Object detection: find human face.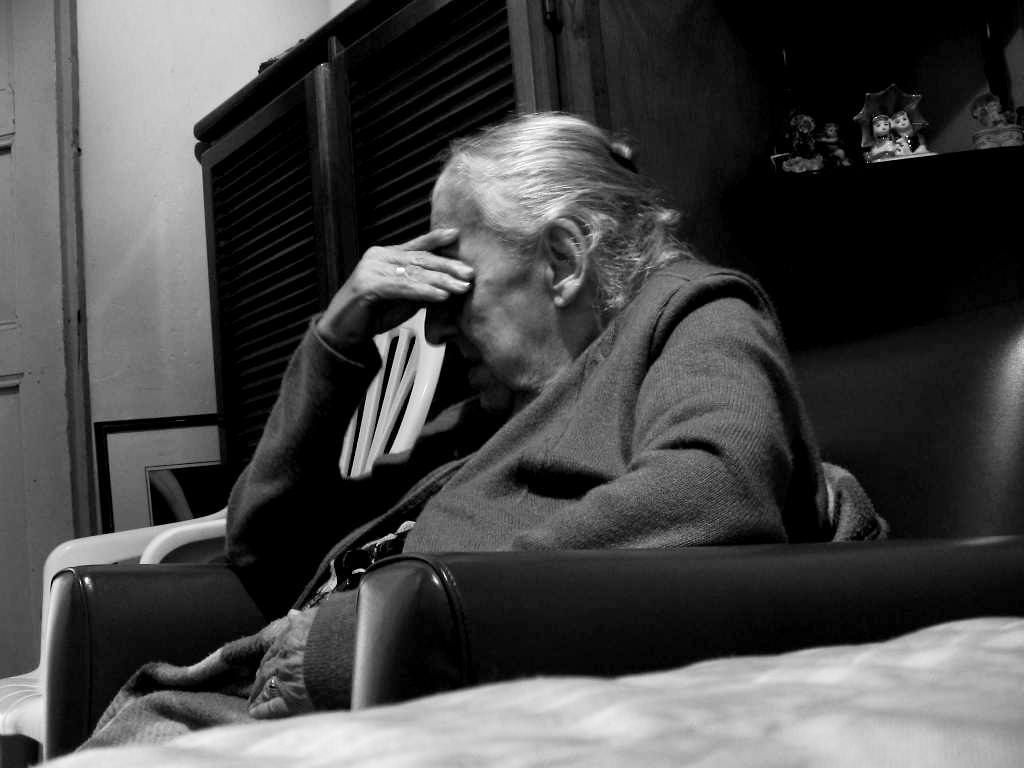
[x1=872, y1=117, x2=887, y2=132].
